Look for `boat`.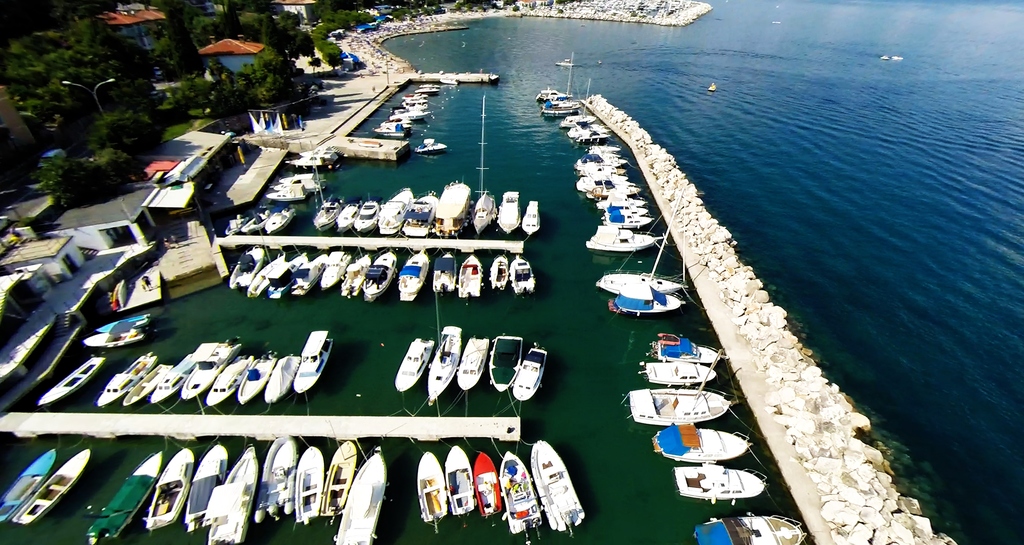
Found: (x1=396, y1=251, x2=433, y2=301).
